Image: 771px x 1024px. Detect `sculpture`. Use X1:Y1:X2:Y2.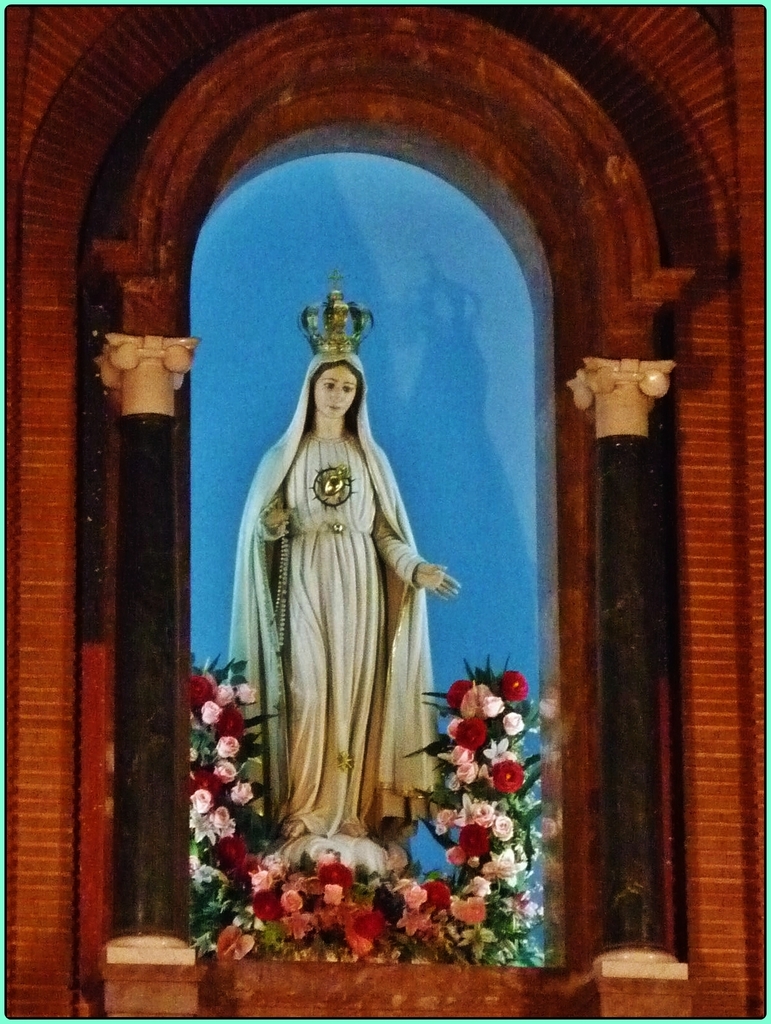
225:293:471:876.
